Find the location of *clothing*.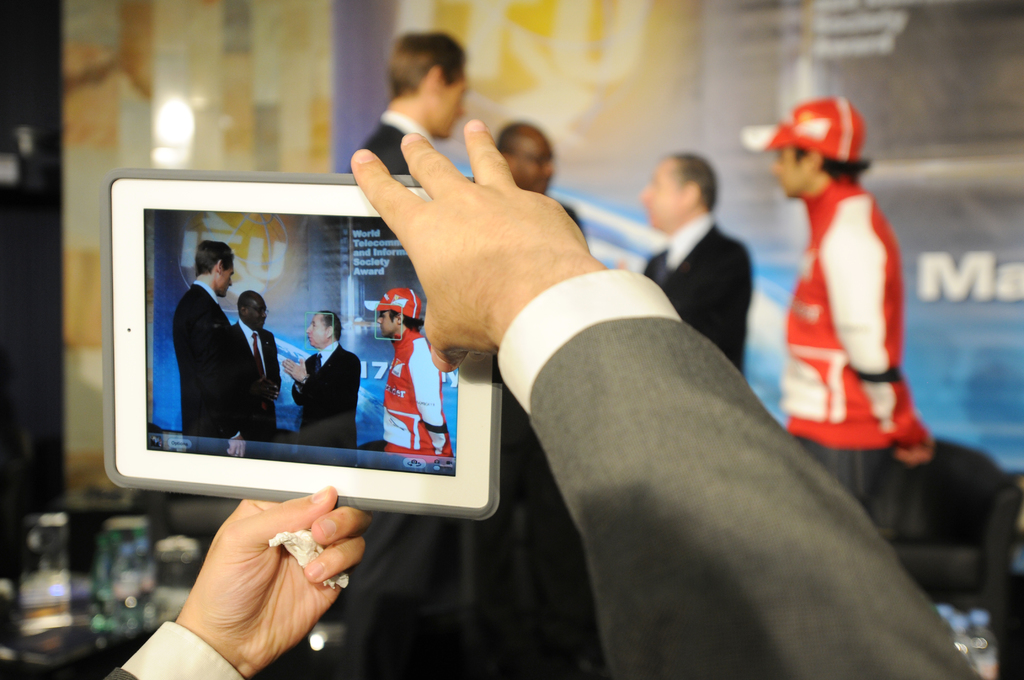
Location: 170:273:257:464.
